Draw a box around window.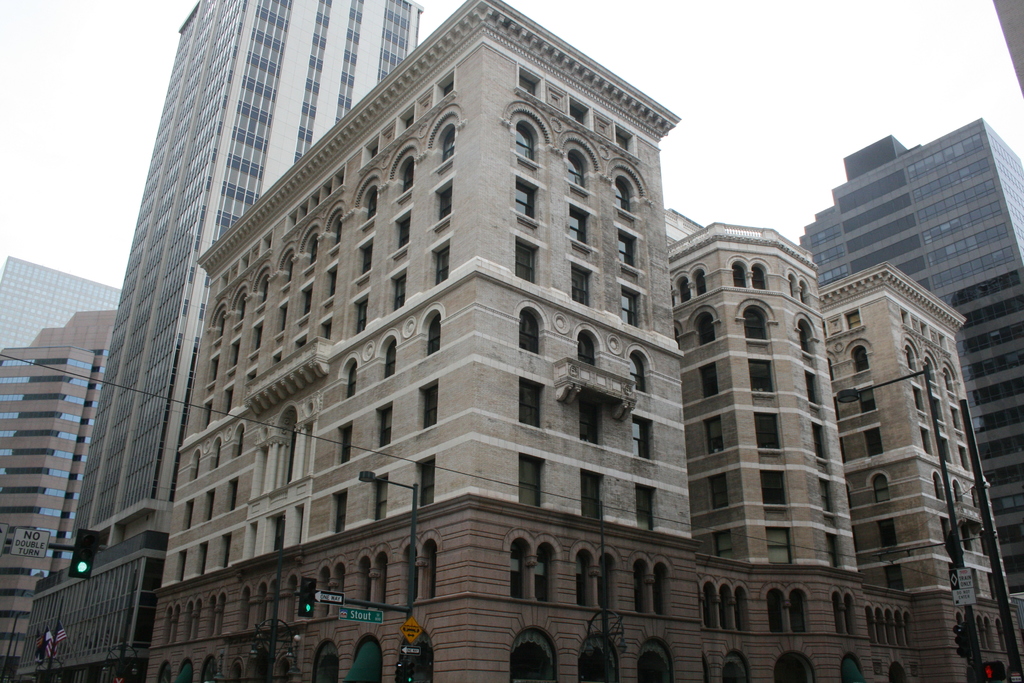
[left=634, top=491, right=659, bottom=531].
